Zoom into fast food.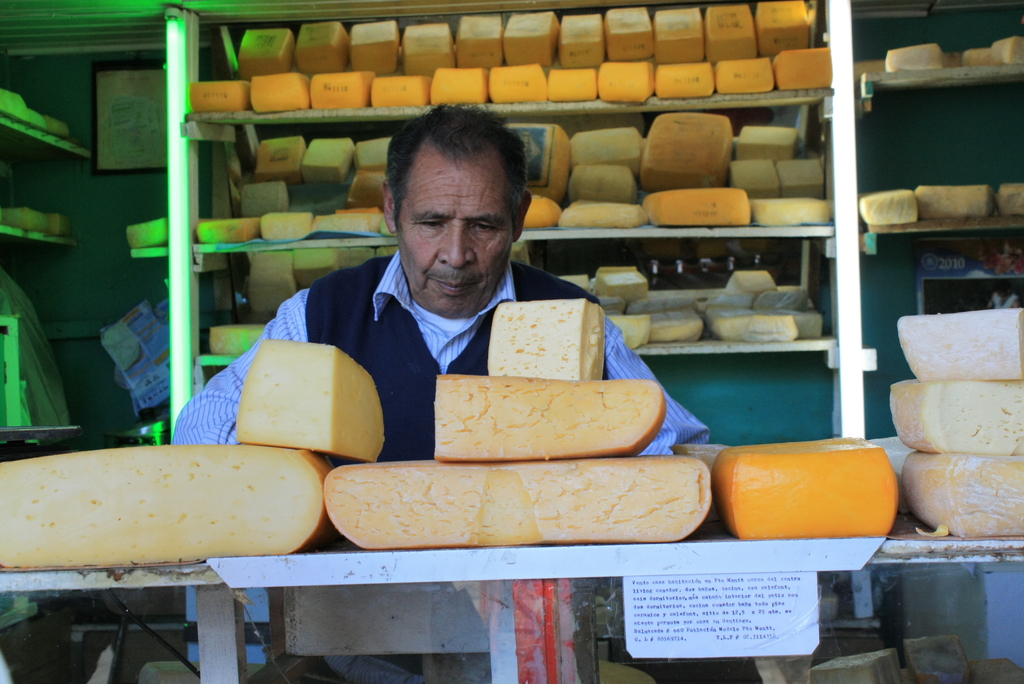
Zoom target: (260,208,314,247).
